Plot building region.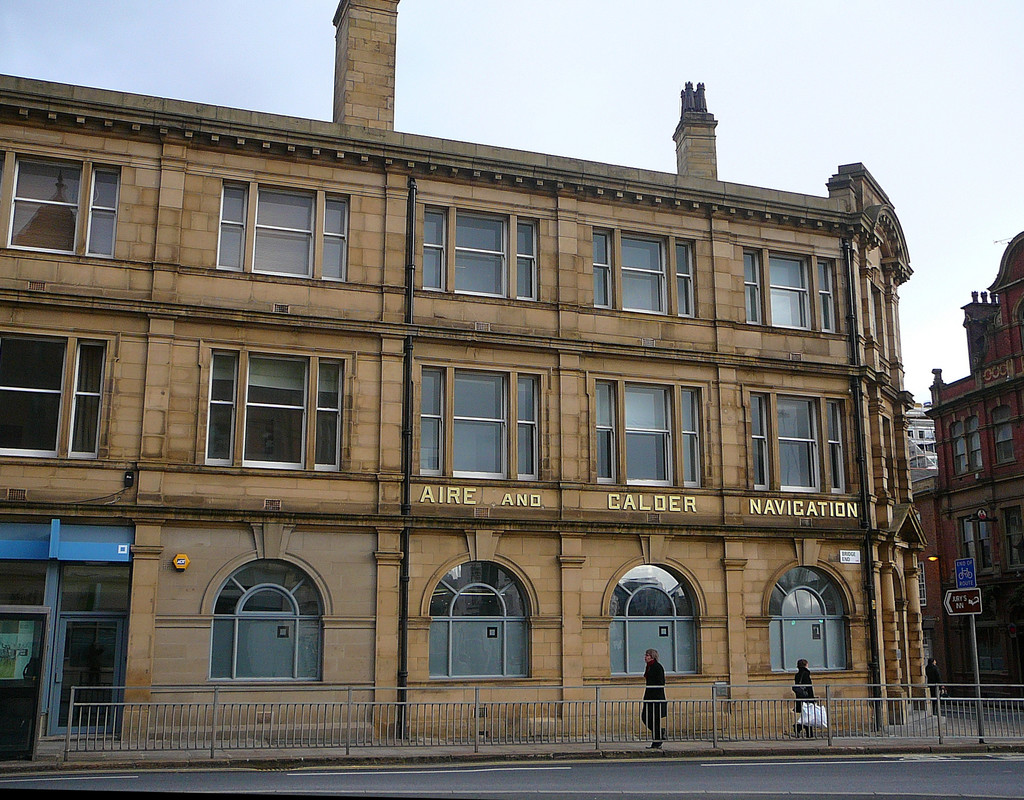
Plotted at x1=925, y1=231, x2=1023, y2=709.
